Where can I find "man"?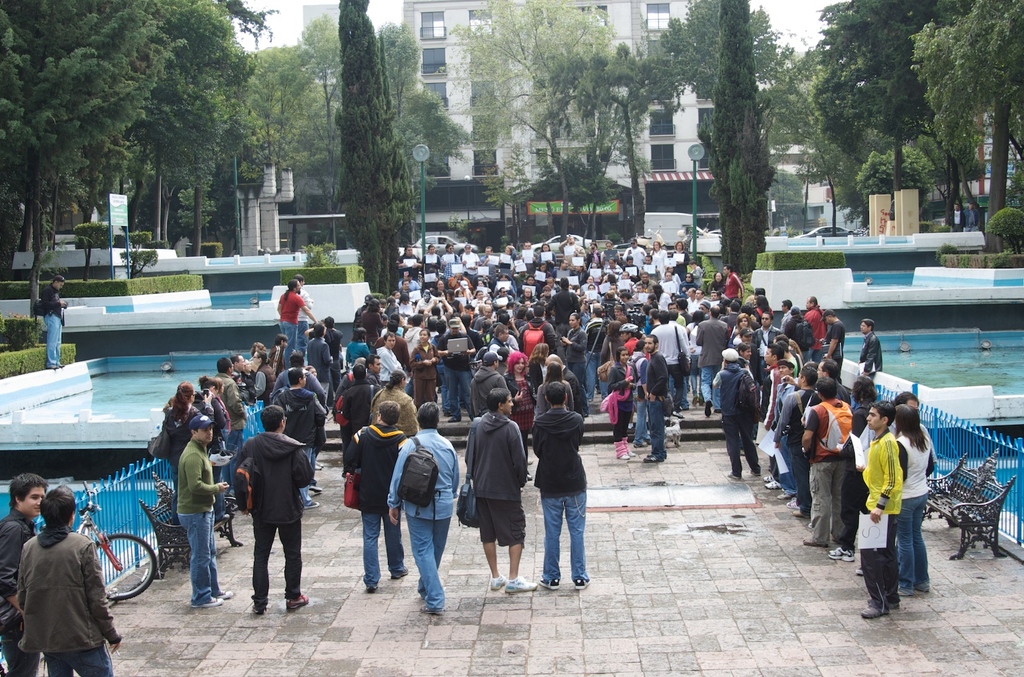
You can find it at {"left": 213, "top": 357, "right": 251, "bottom": 490}.
